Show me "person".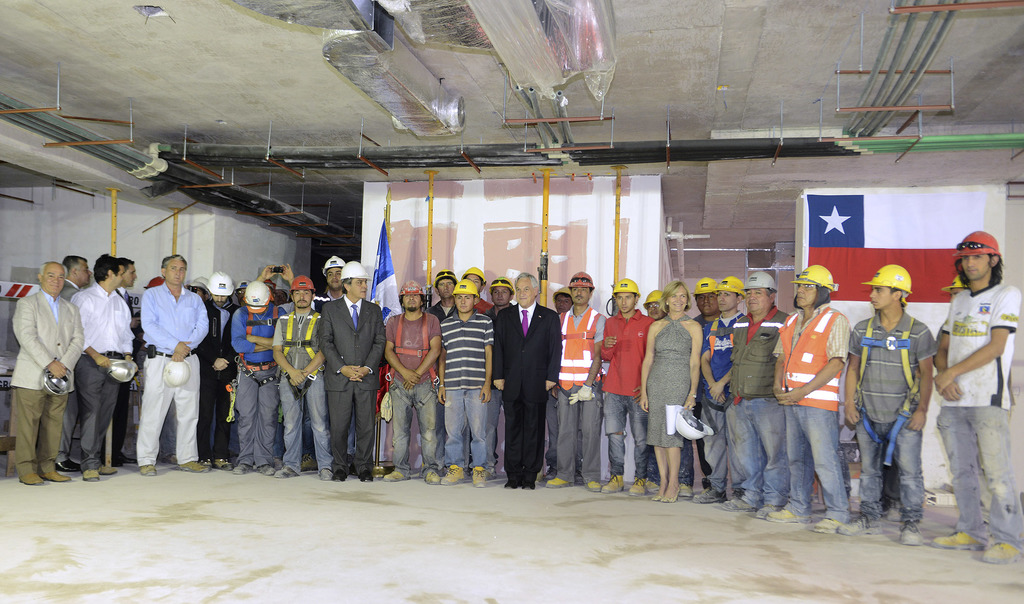
"person" is here: pyautogui.locateOnScreen(555, 273, 607, 496).
